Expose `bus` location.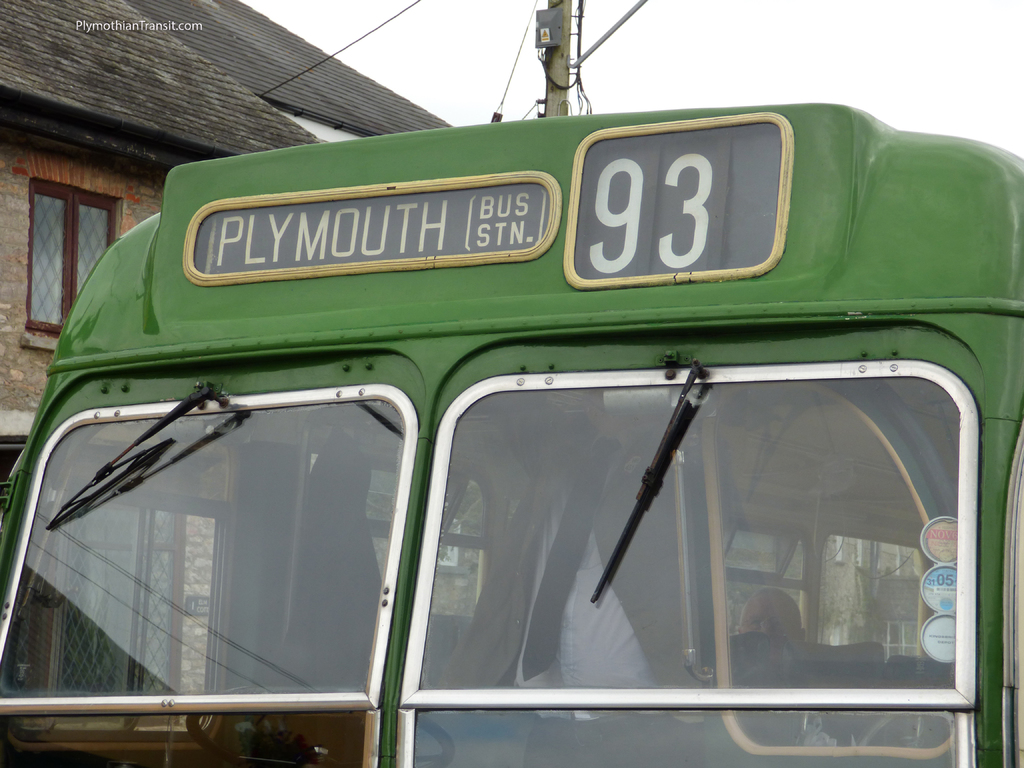
Exposed at region(0, 110, 1023, 767).
